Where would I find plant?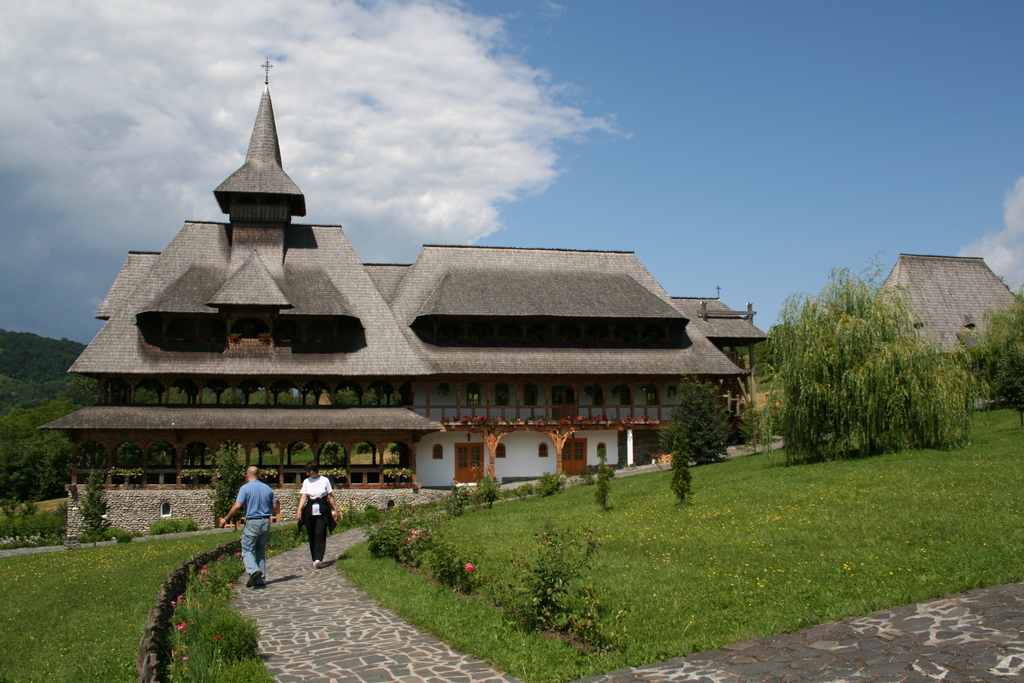
At {"x1": 313, "y1": 463, "x2": 354, "y2": 488}.
